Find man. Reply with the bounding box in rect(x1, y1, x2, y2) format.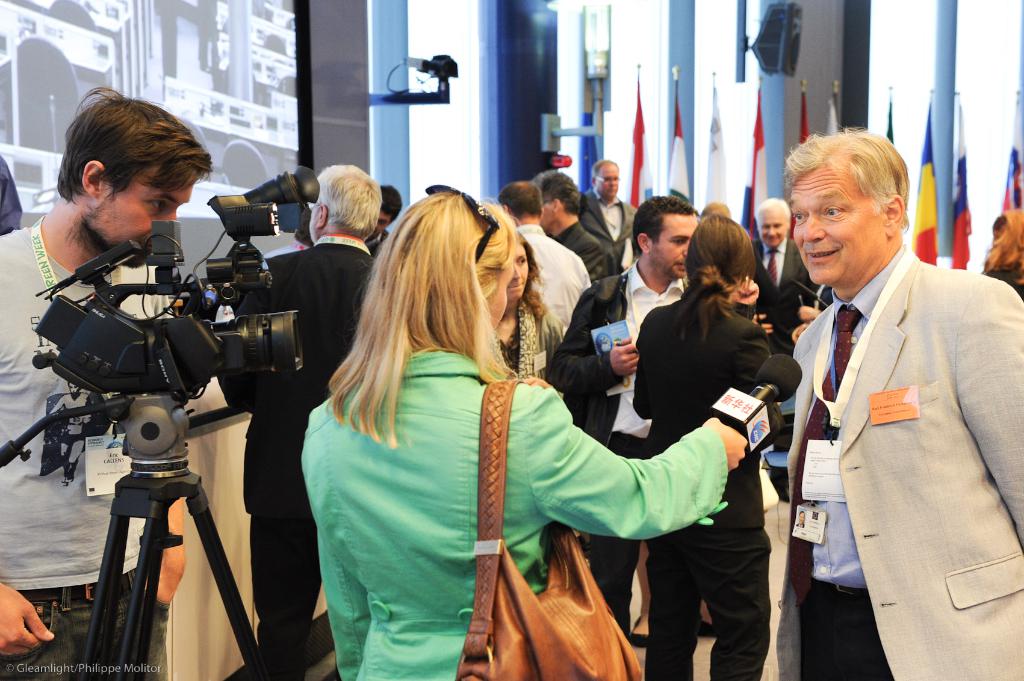
rect(545, 196, 698, 680).
